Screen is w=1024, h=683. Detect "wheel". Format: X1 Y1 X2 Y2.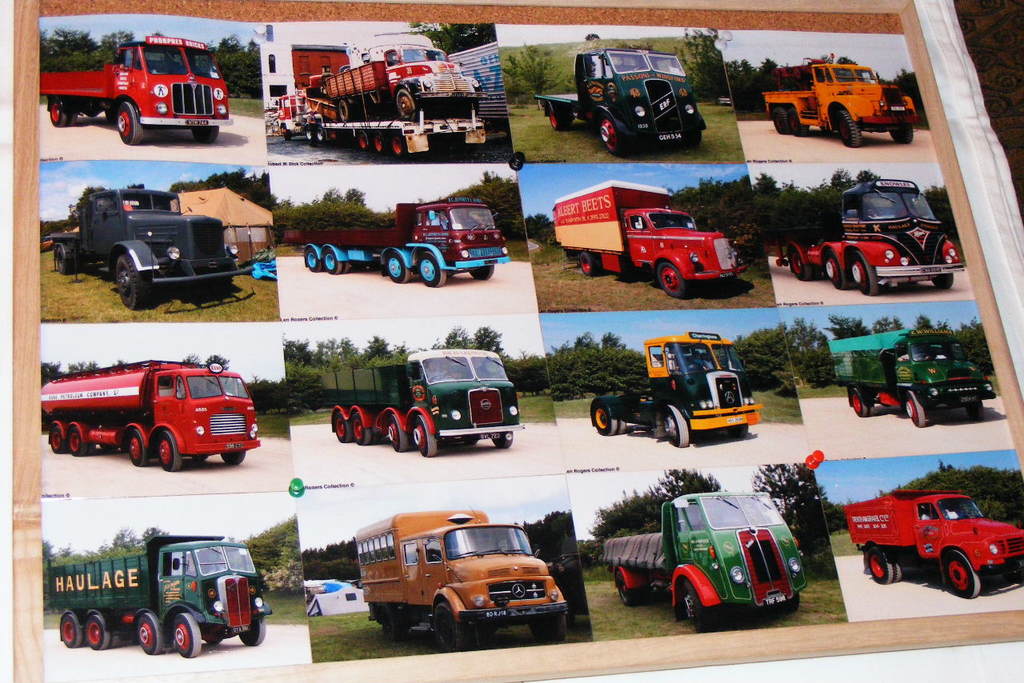
622 574 642 605.
